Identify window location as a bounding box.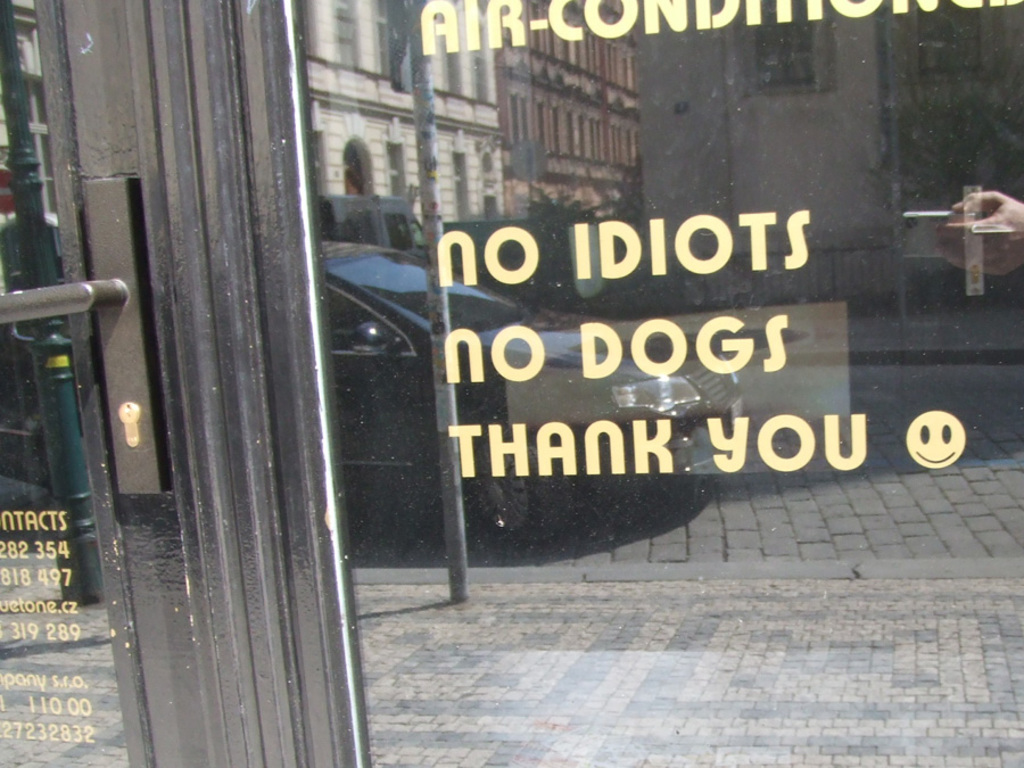
748/16/818/94.
